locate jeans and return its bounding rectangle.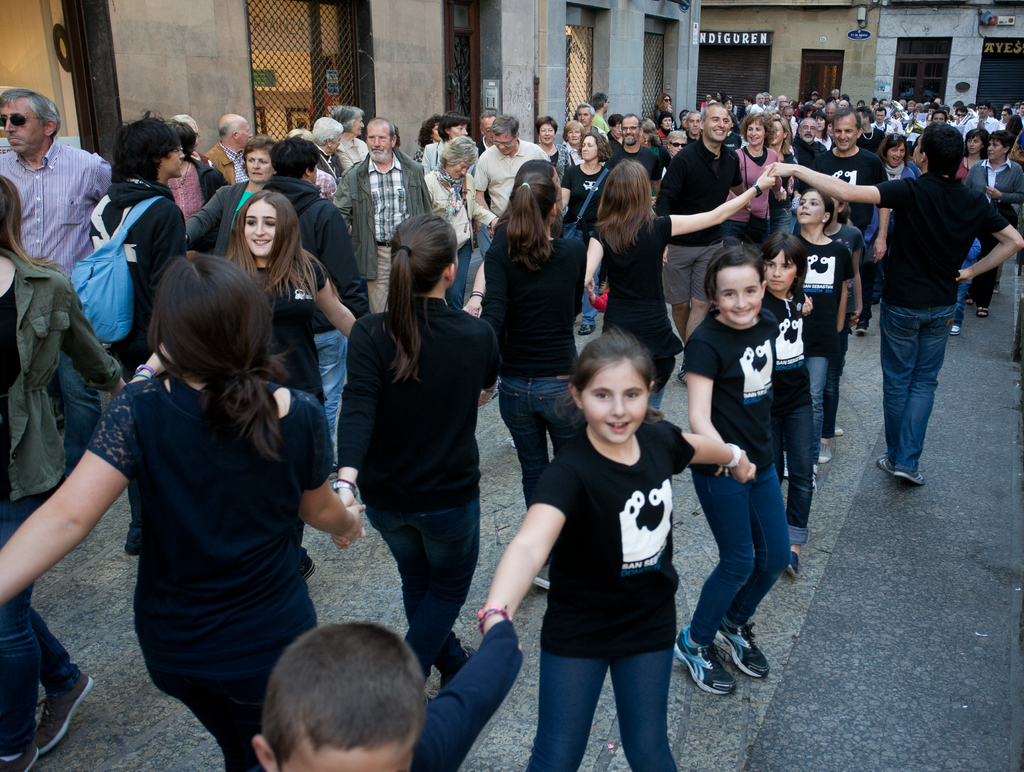
region(0, 497, 86, 750).
